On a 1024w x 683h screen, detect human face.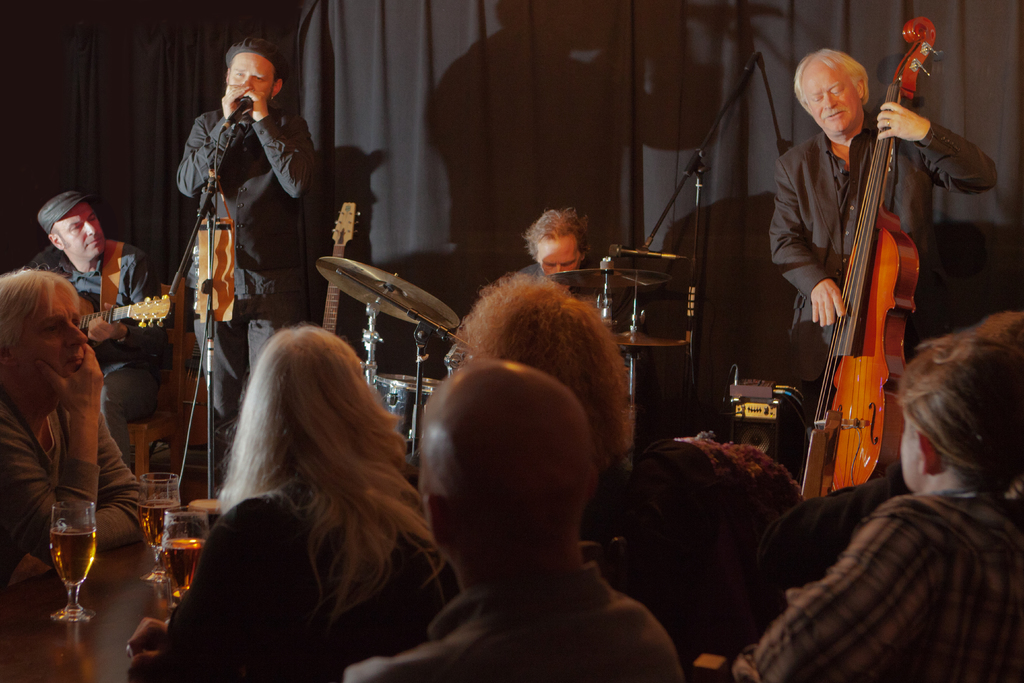
left=52, top=206, right=101, bottom=258.
